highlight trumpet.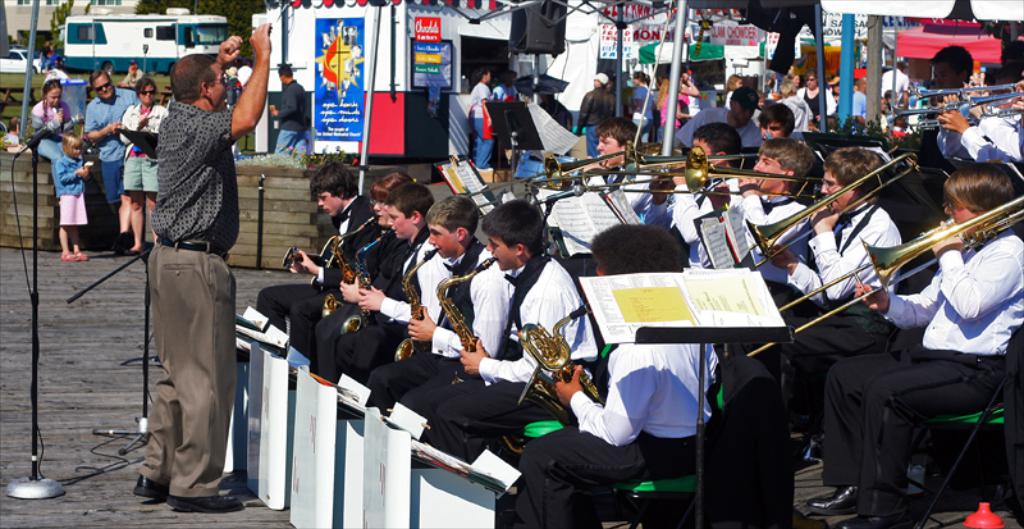
Highlighted region: box(748, 197, 1023, 357).
